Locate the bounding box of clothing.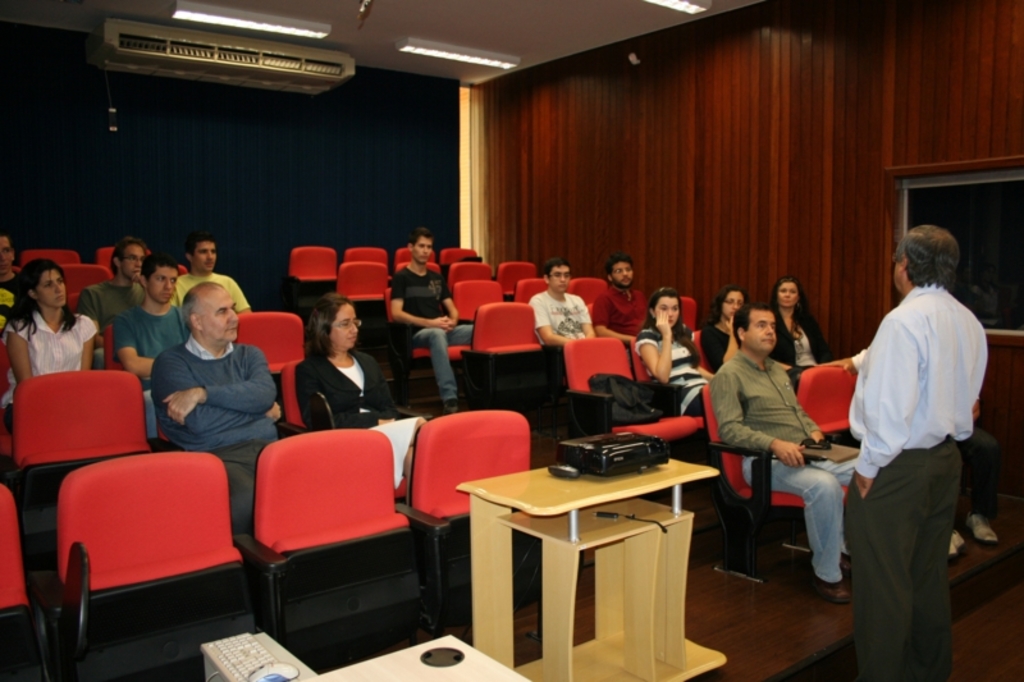
Bounding box: (531, 287, 596, 344).
